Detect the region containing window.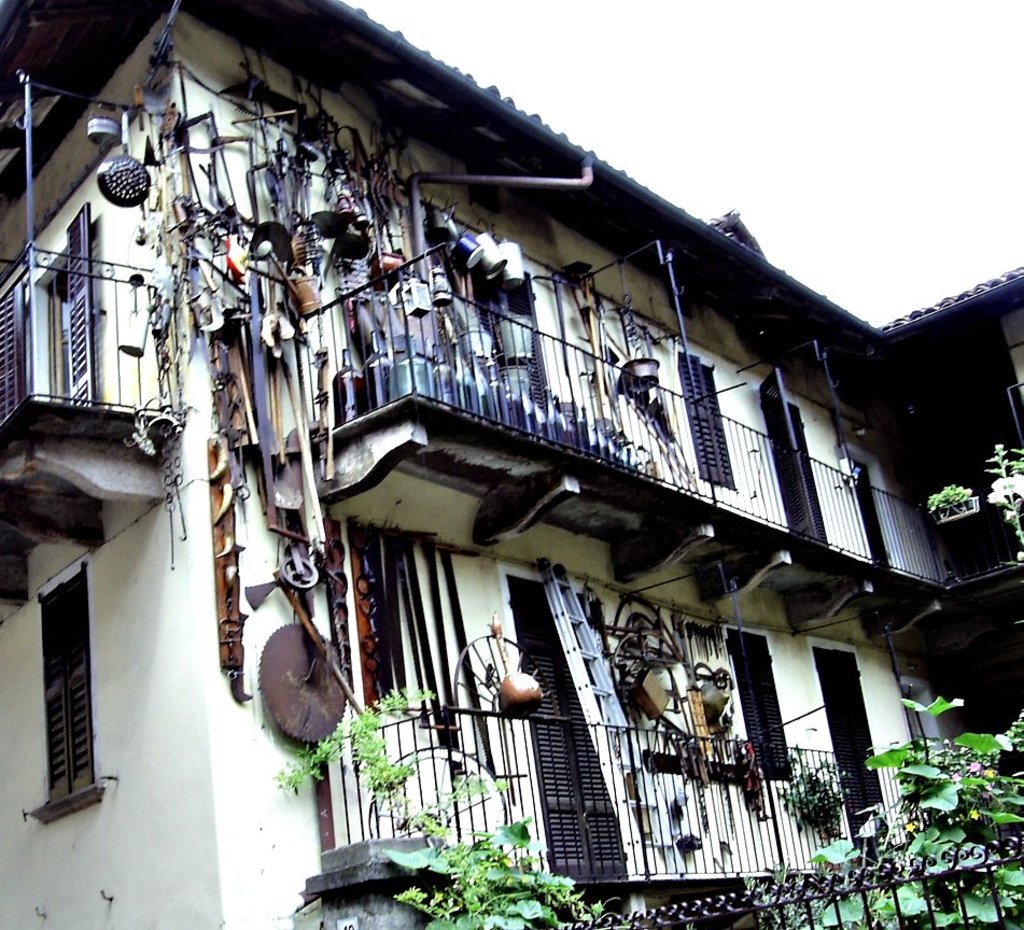
box=[0, 200, 92, 424].
